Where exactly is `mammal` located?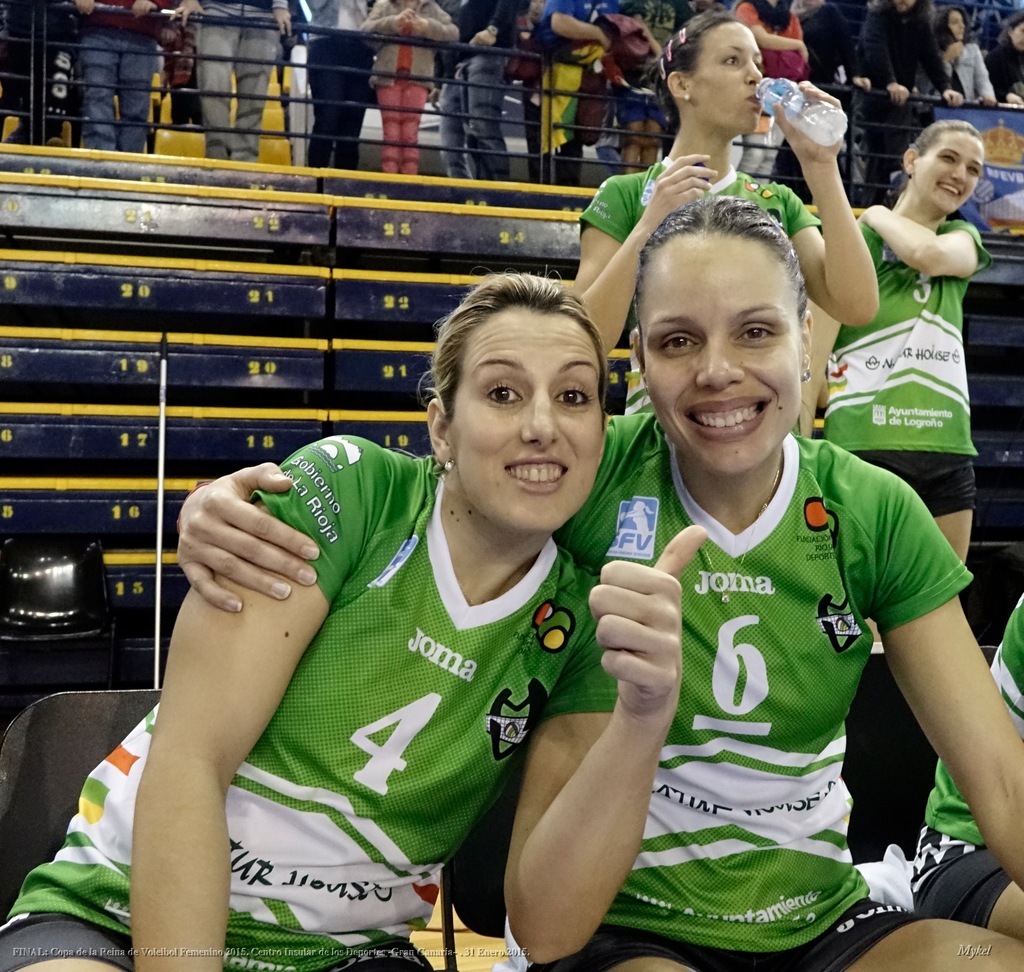
Its bounding box is rect(573, 14, 878, 413).
